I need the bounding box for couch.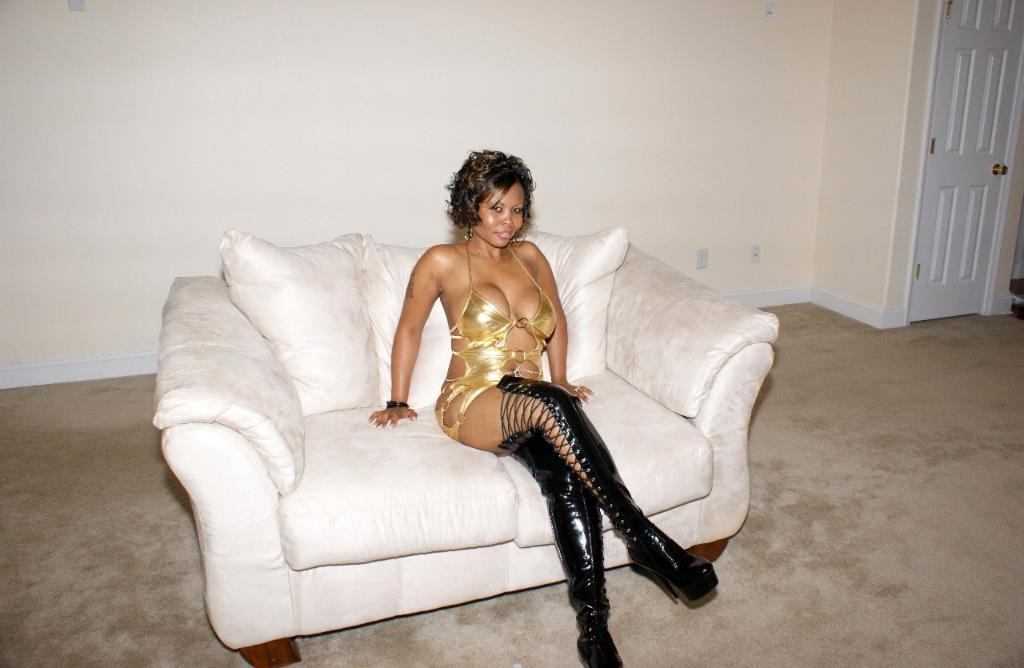
Here it is: 106, 187, 827, 667.
